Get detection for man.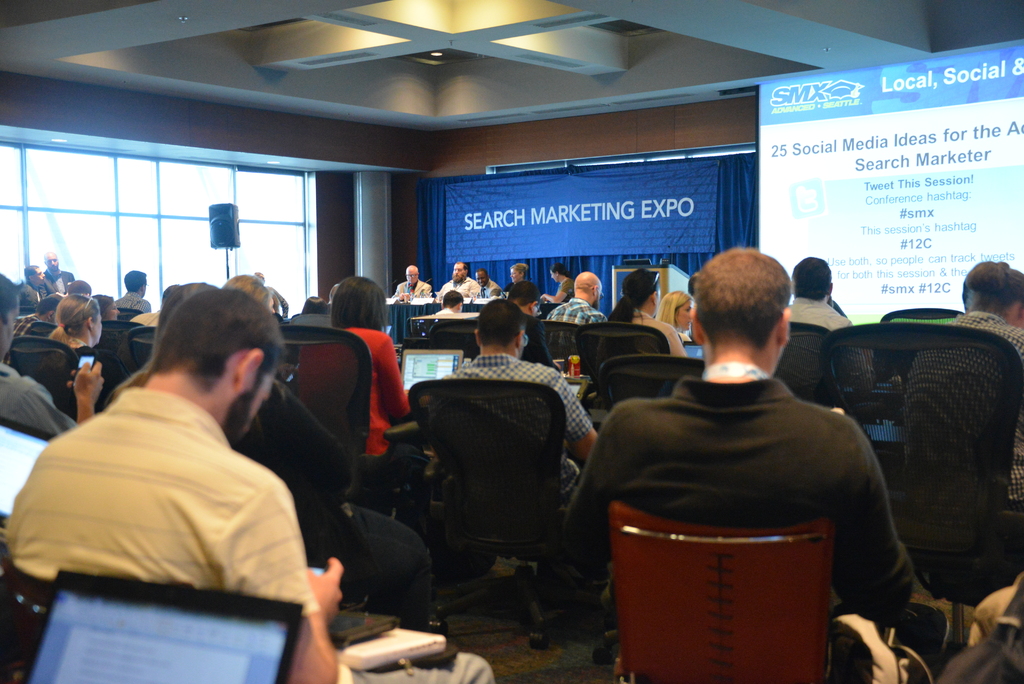
Detection: (436,295,467,312).
